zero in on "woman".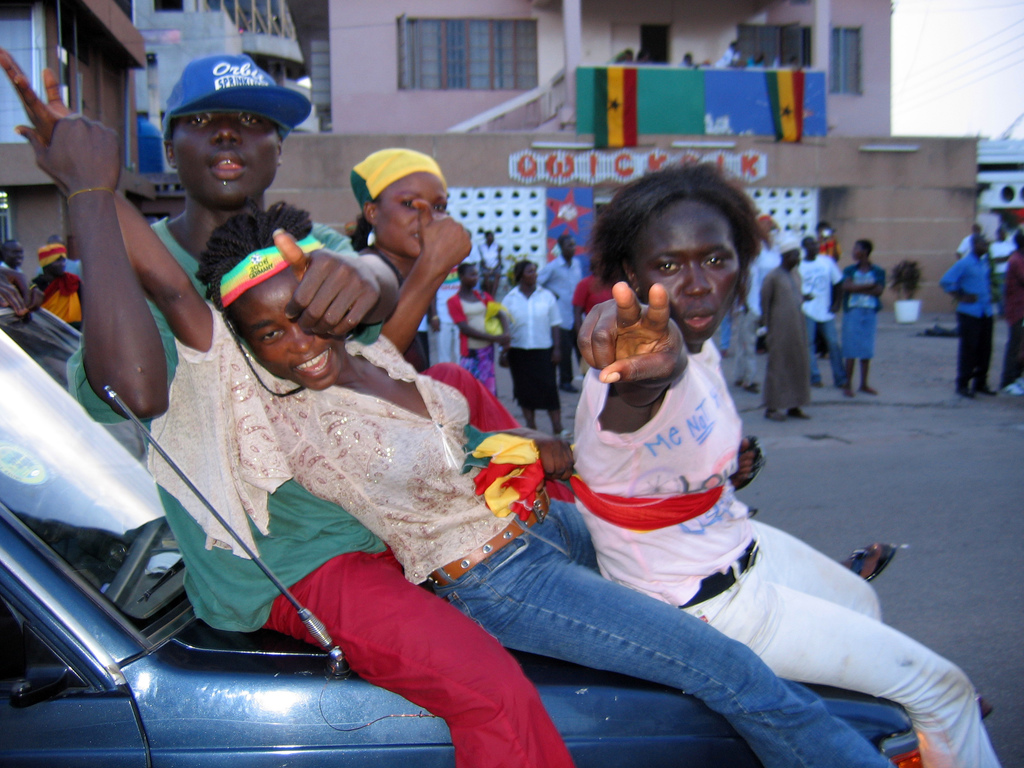
Zeroed in: detection(499, 262, 563, 436).
